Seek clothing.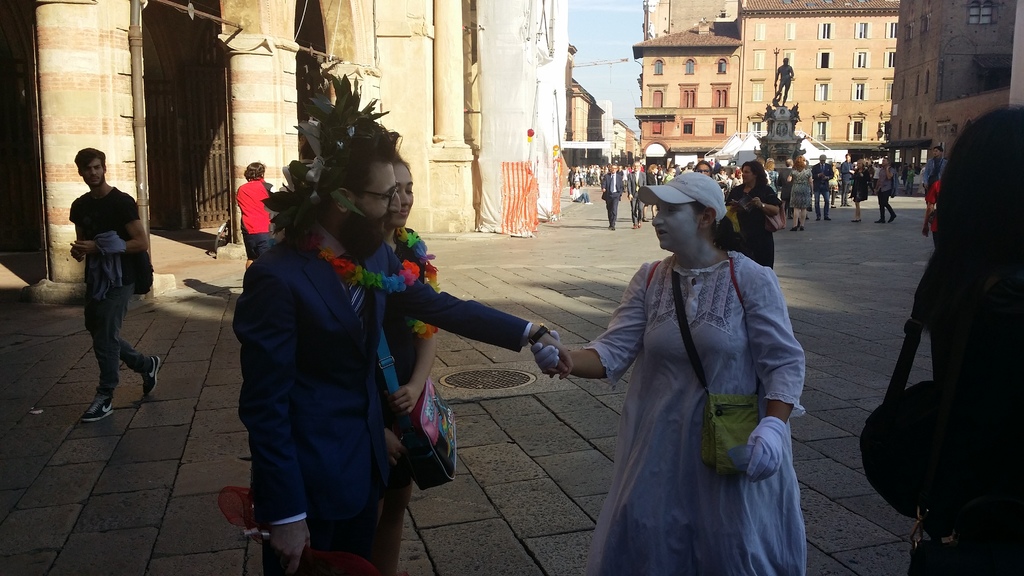
l=587, t=167, r=623, b=224.
